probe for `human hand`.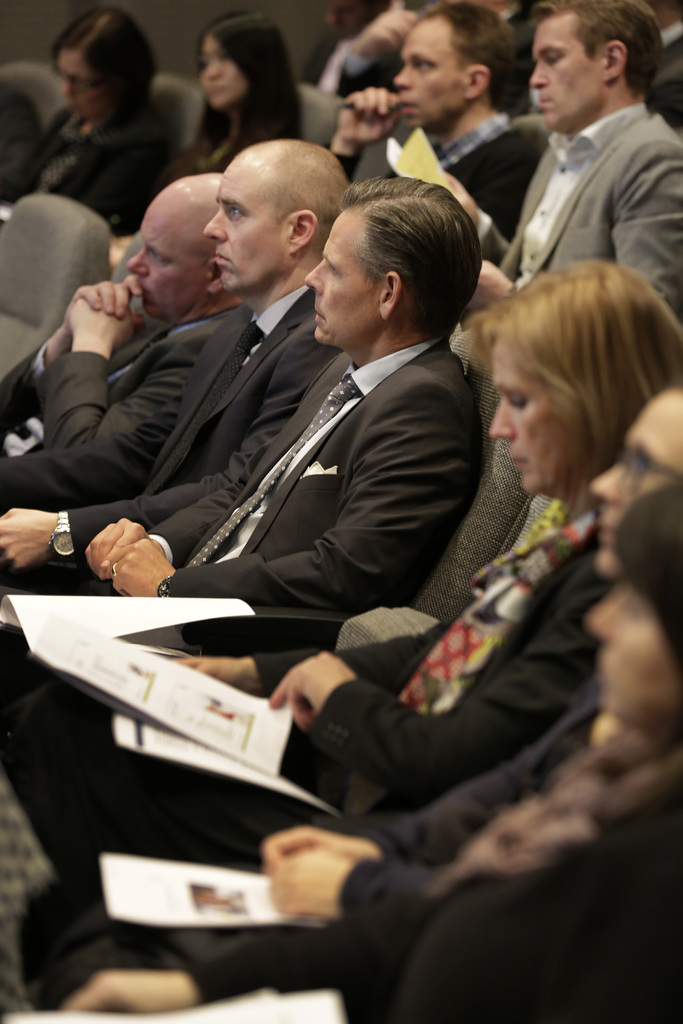
Probe result: <region>70, 299, 147, 358</region>.
